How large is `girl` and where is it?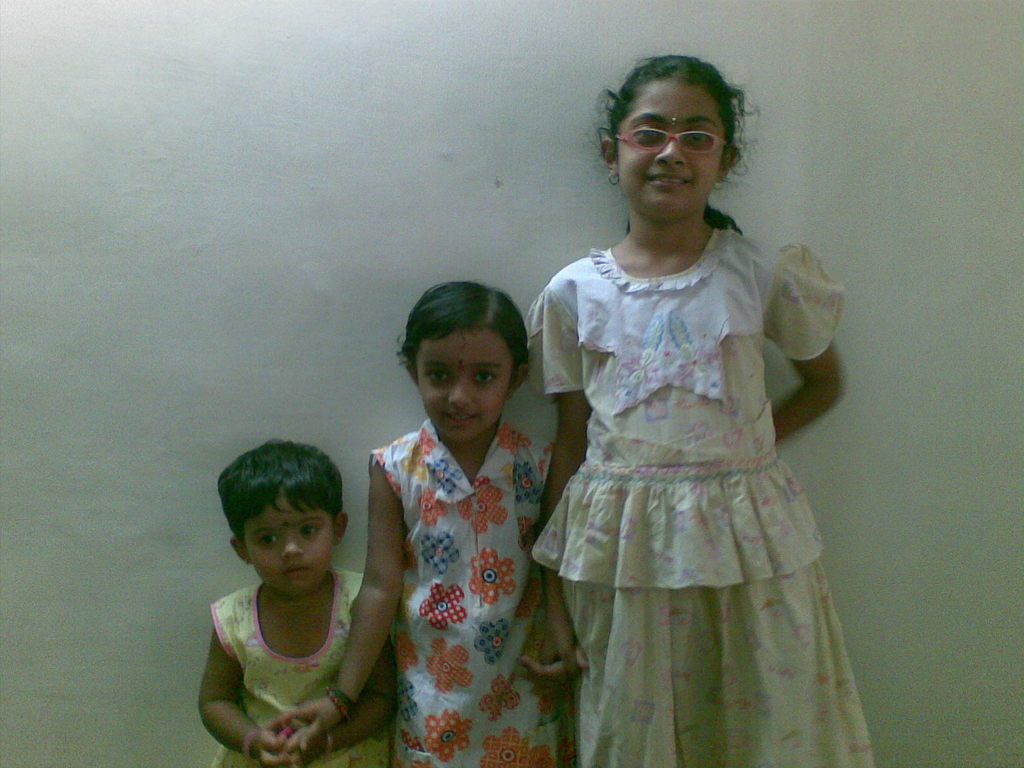
Bounding box: l=192, t=433, r=394, b=767.
